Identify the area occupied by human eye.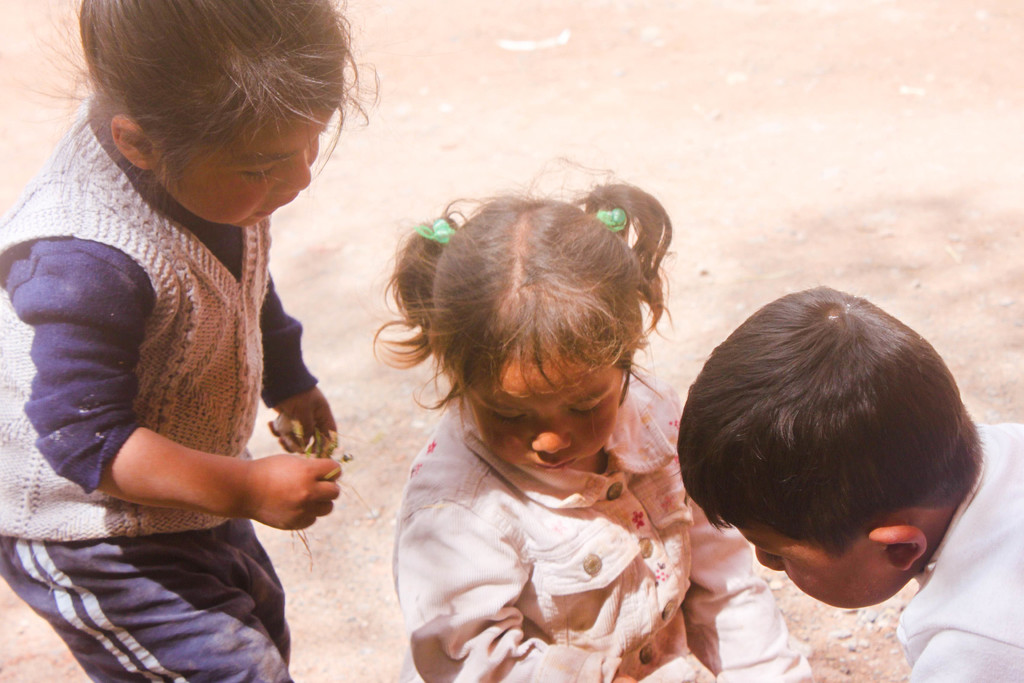
Area: crop(490, 404, 533, 429).
